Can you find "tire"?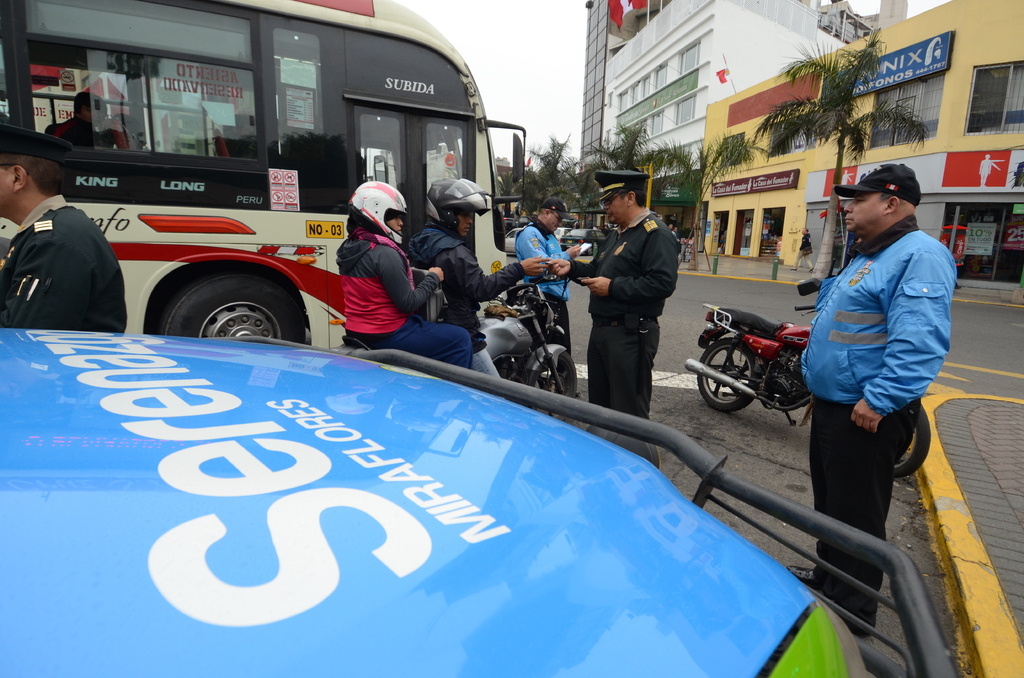
Yes, bounding box: detection(528, 347, 579, 400).
